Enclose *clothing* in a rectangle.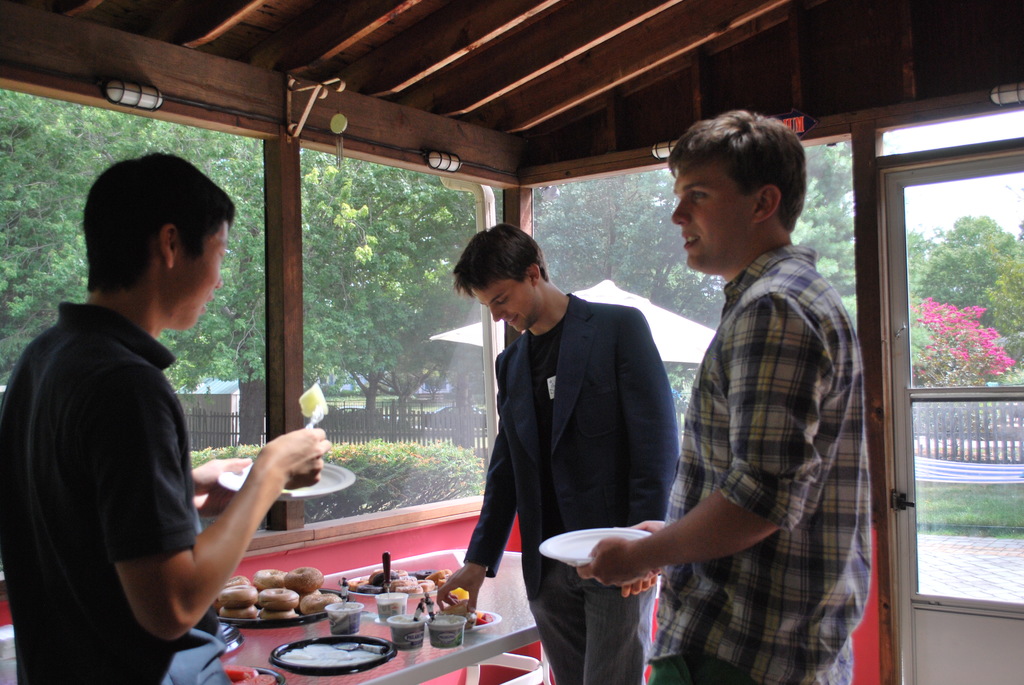
<bbox>653, 243, 873, 684</bbox>.
